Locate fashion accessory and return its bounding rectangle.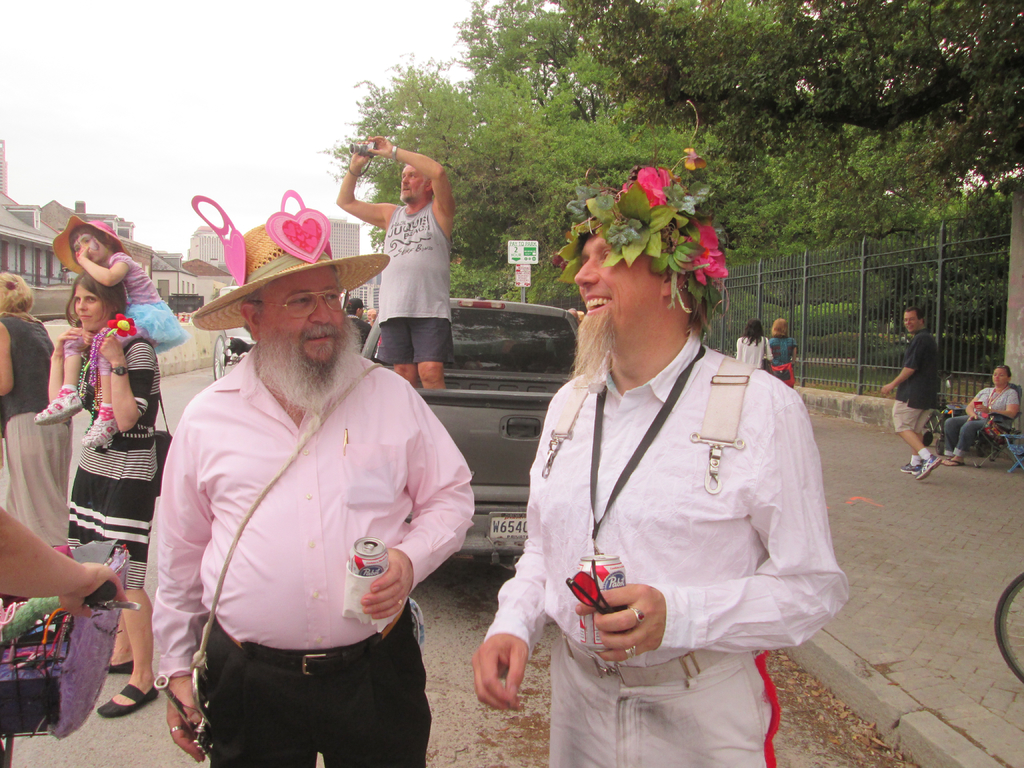
bbox=(773, 362, 794, 387).
